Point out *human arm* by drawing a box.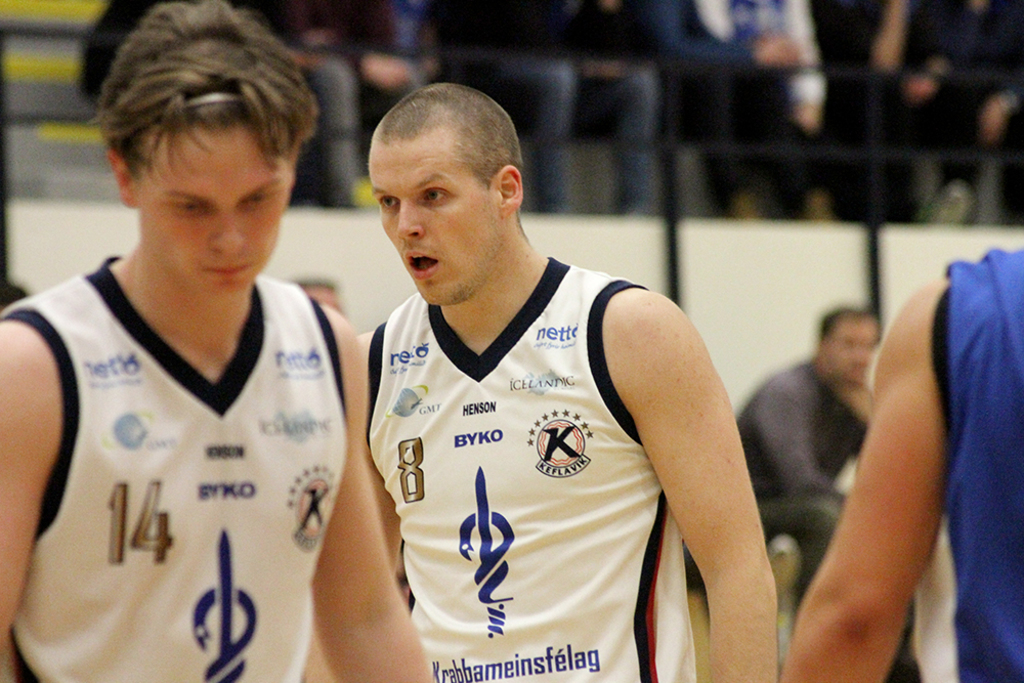
crop(307, 304, 435, 682).
